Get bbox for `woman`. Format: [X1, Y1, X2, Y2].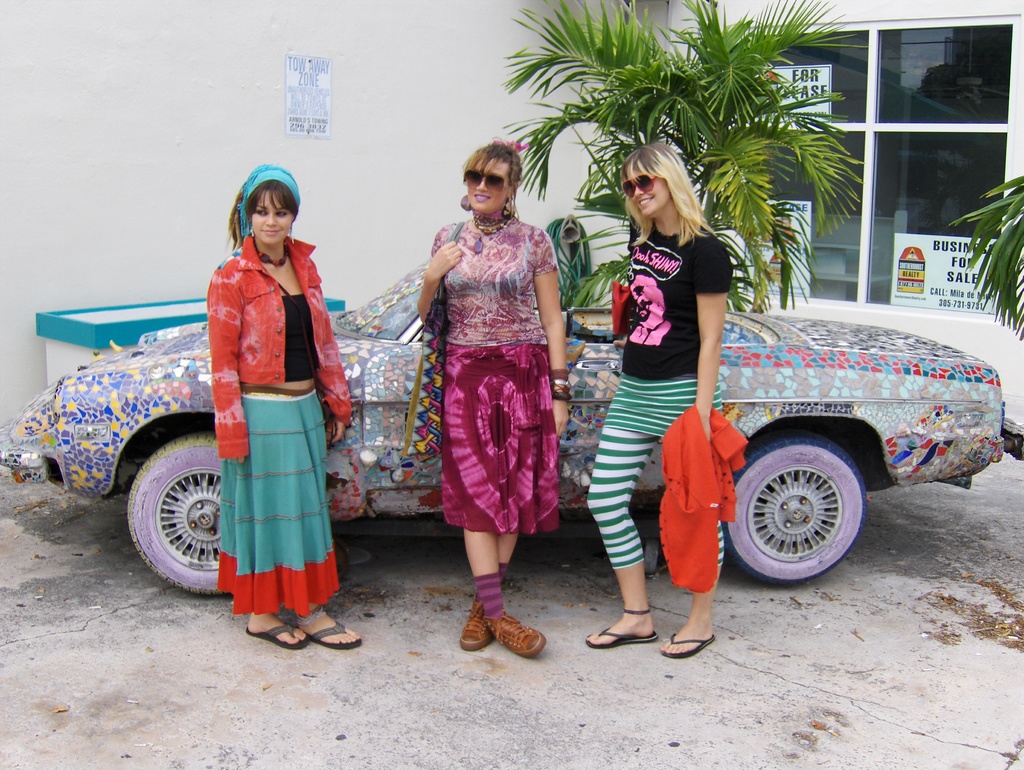
[207, 159, 365, 650].
